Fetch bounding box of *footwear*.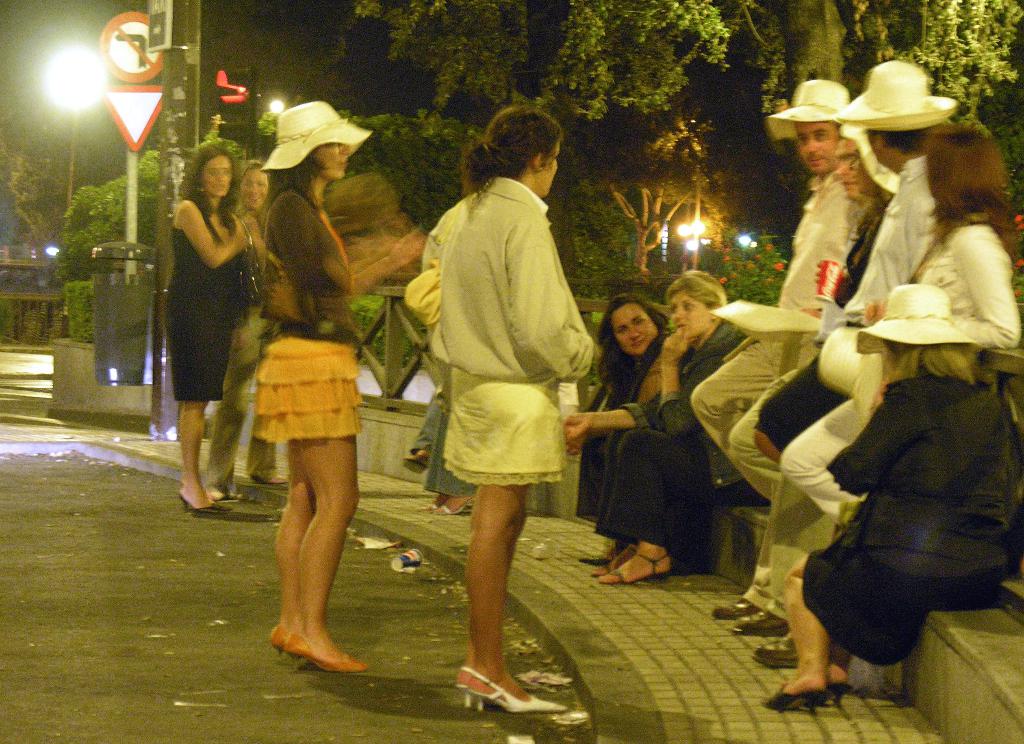
Bbox: bbox=(714, 596, 757, 619).
